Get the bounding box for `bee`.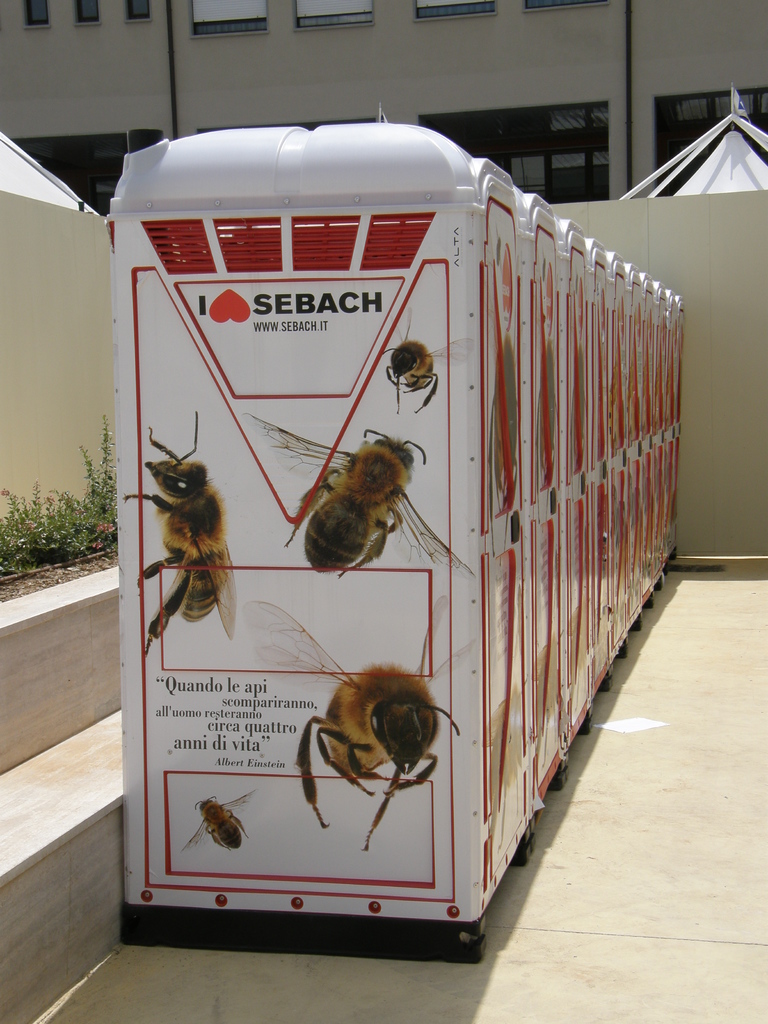
113:416:239:650.
